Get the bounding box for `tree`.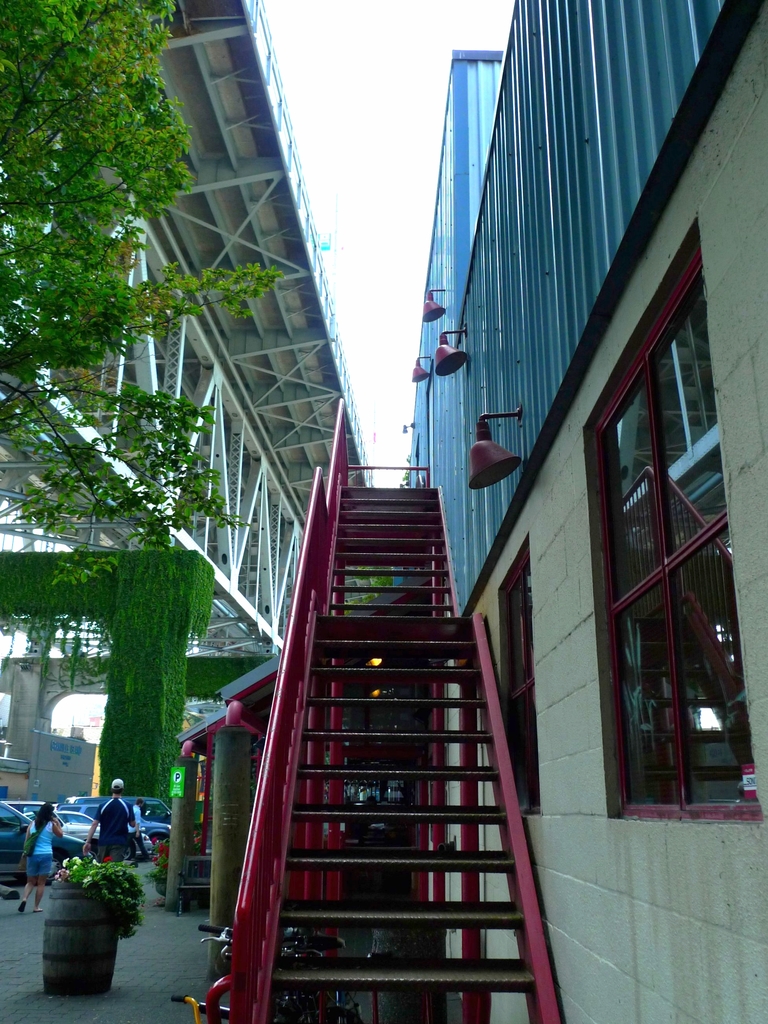
left=0, top=0, right=264, bottom=603.
